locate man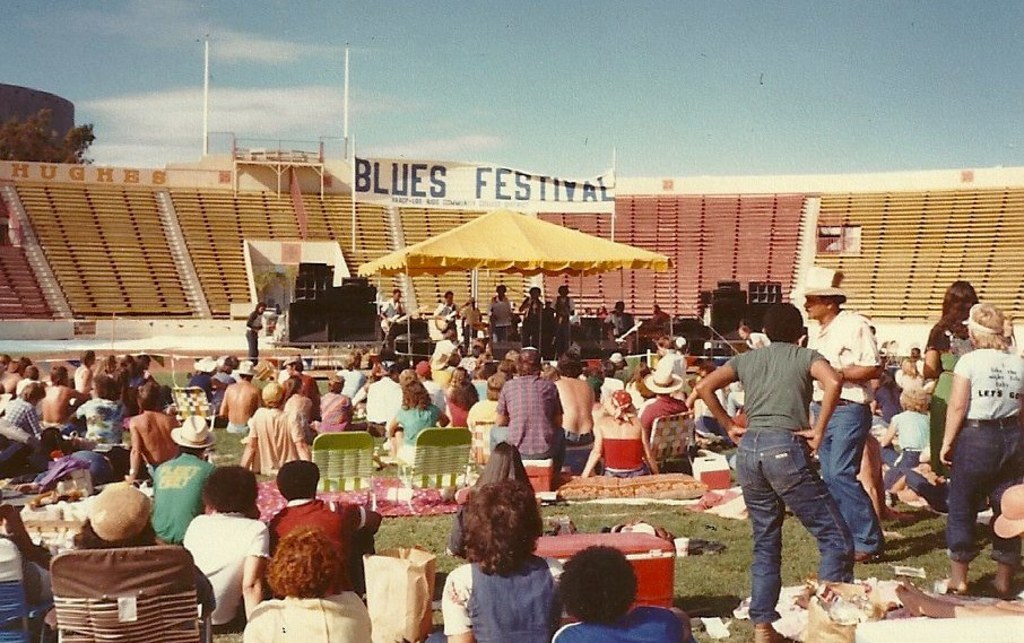
<region>709, 304, 853, 618</region>
